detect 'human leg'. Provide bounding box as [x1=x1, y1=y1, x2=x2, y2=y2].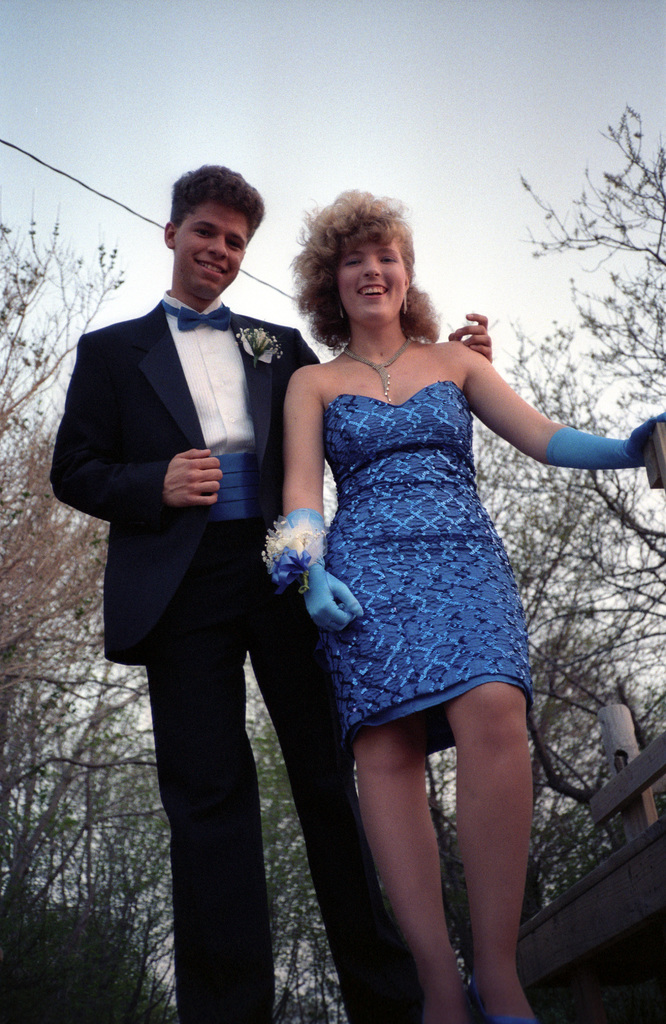
[x1=439, y1=572, x2=512, y2=1021].
